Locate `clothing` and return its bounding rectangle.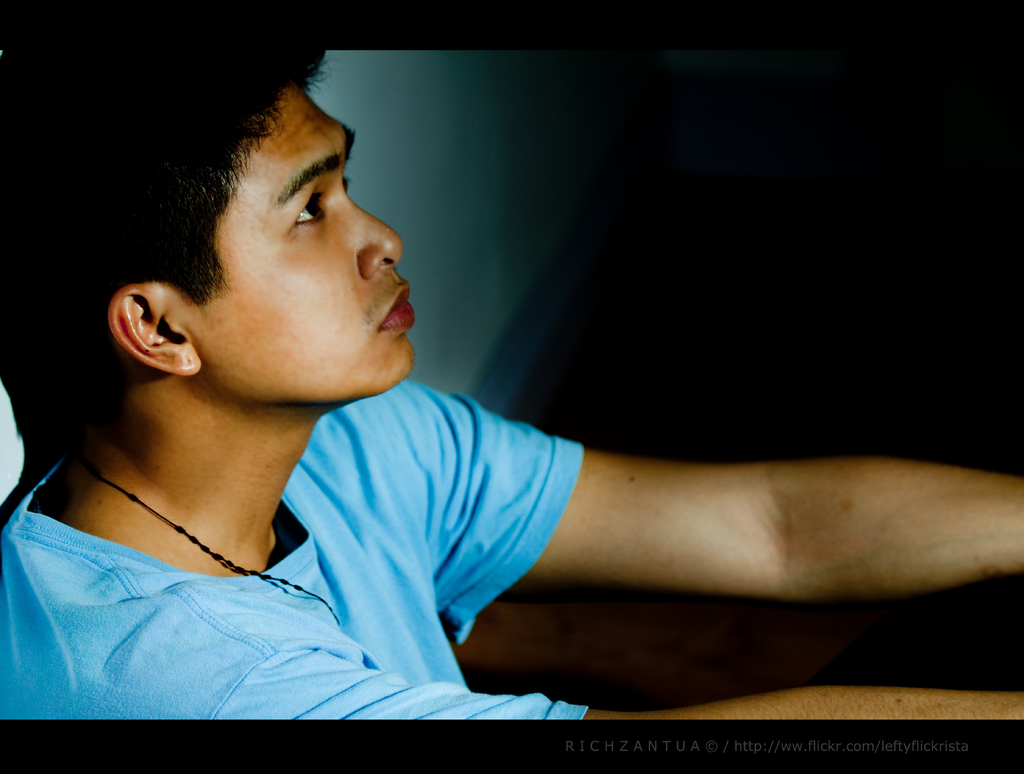
<region>0, 339, 592, 718</region>.
